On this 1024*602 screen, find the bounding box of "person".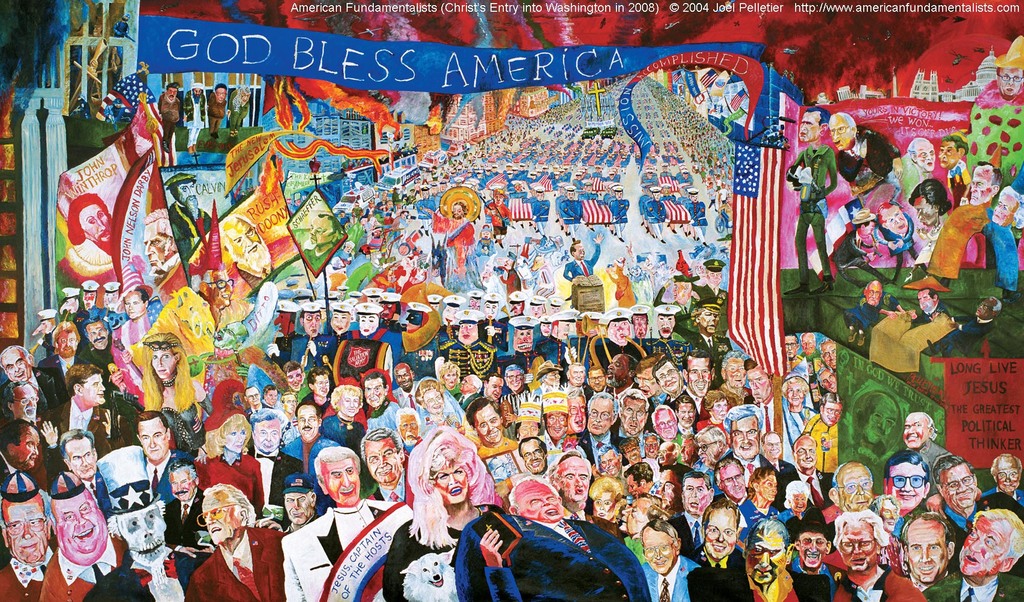
Bounding box: Rect(145, 334, 212, 448).
